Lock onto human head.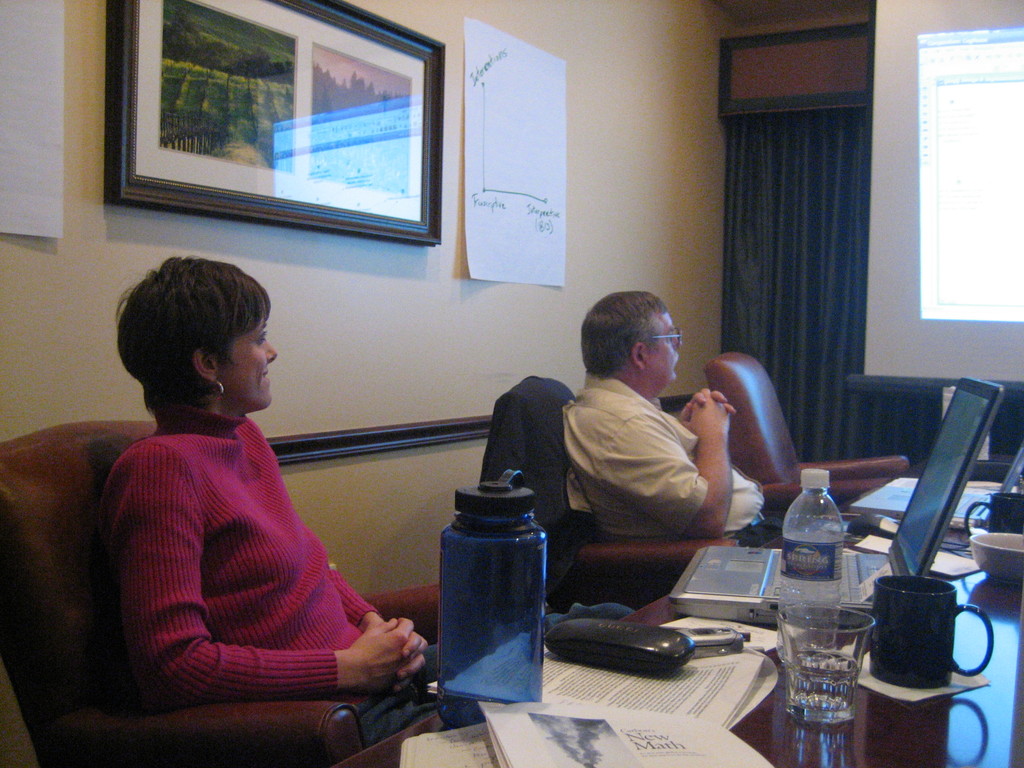
Locked: bbox=[109, 252, 290, 445].
